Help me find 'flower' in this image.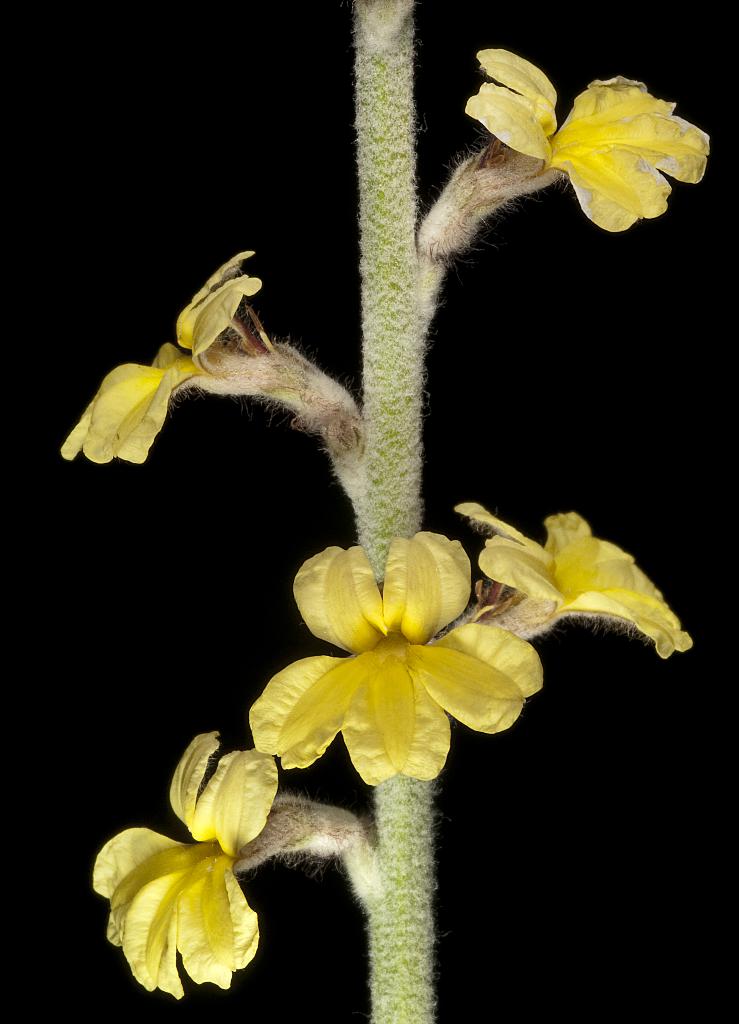
Found it: x1=82 y1=730 x2=289 y2=994.
